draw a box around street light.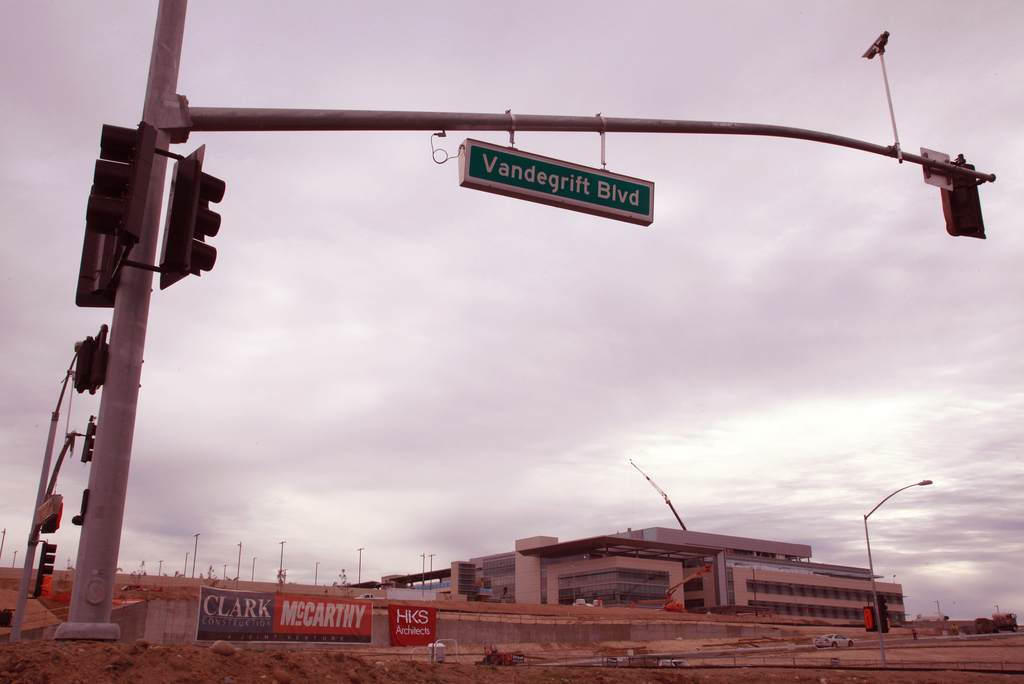
detection(861, 476, 940, 670).
